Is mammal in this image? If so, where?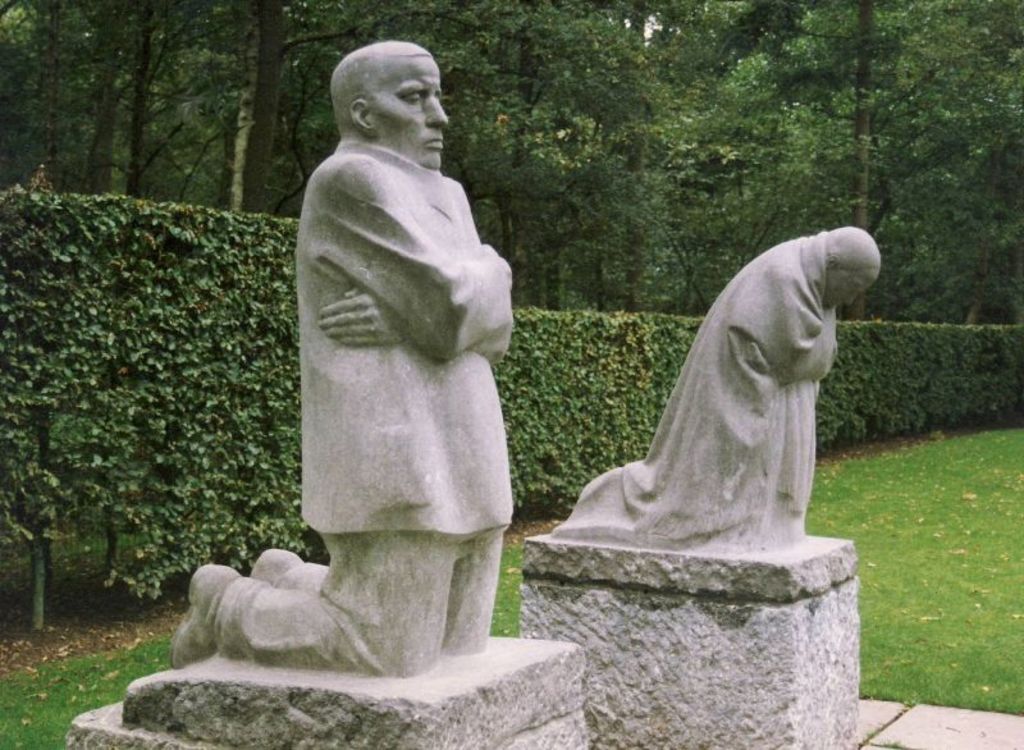
Yes, at (left=558, top=220, right=878, bottom=568).
